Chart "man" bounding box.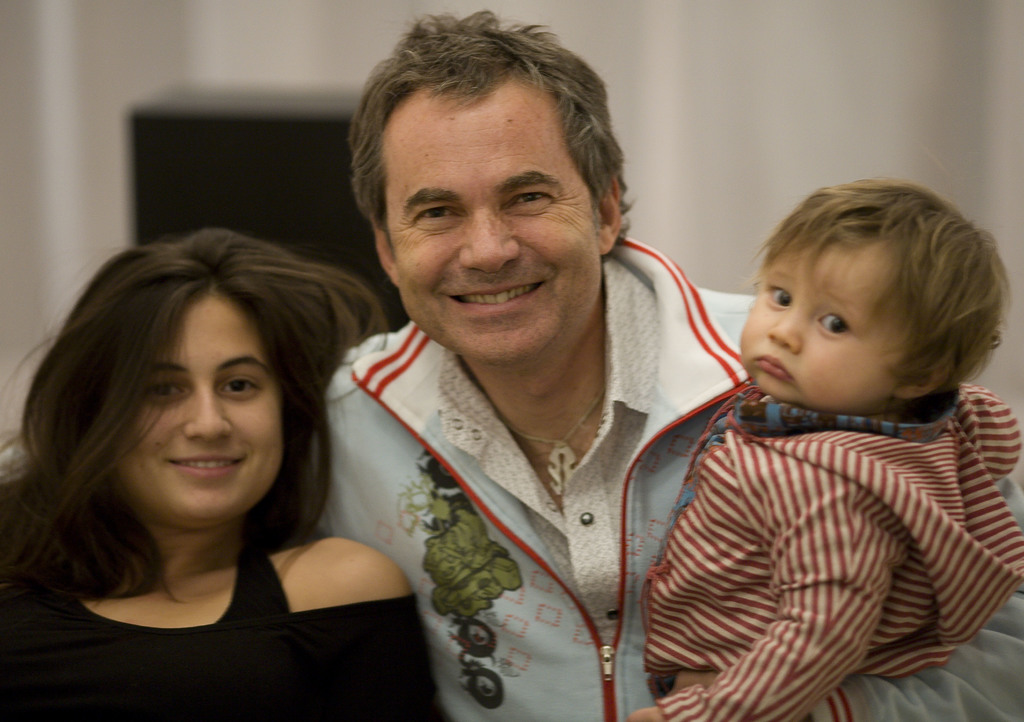
Charted: <bbox>308, 7, 1023, 721</bbox>.
